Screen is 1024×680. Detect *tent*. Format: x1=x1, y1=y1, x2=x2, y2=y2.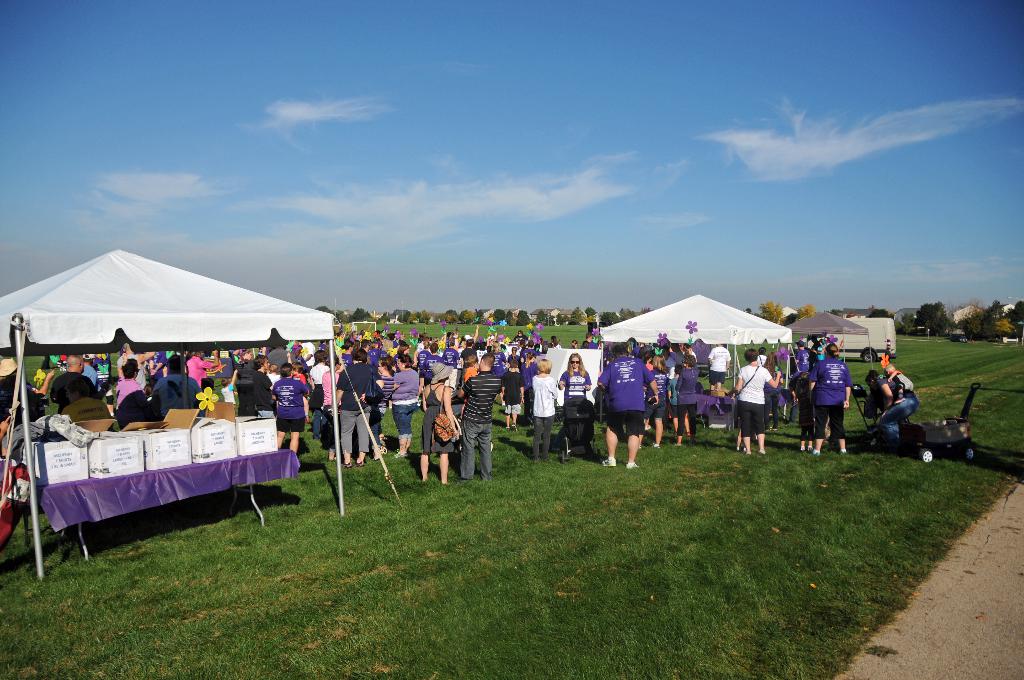
x1=781, y1=306, x2=861, y2=374.
